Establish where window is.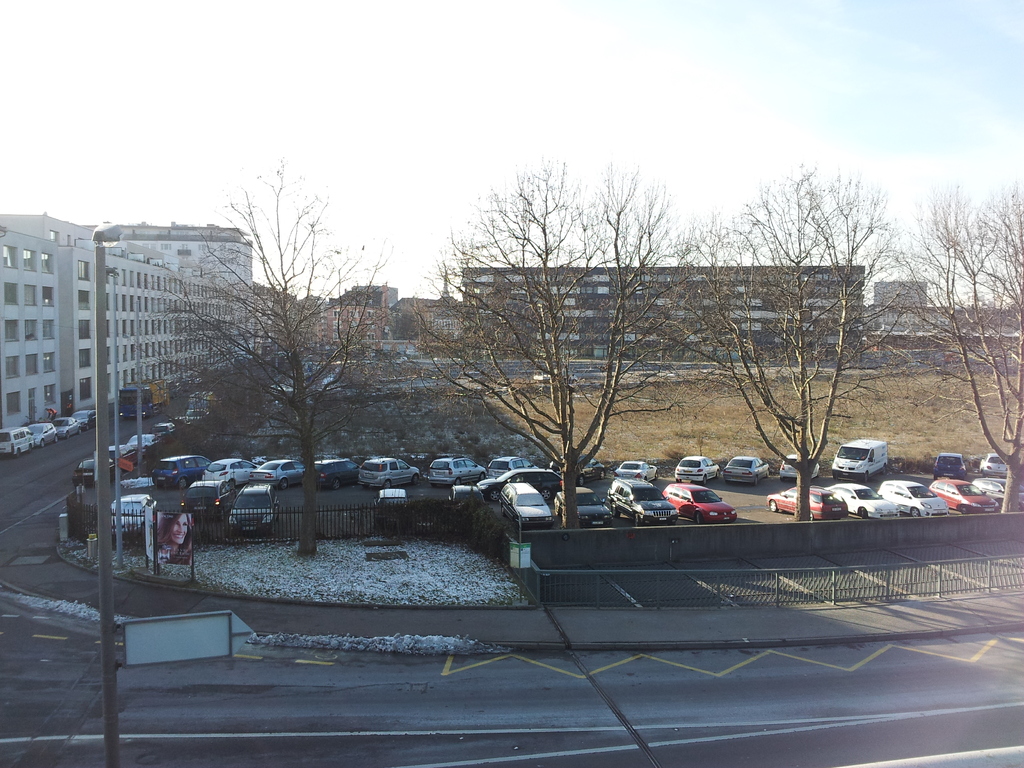
Established at [x1=43, y1=355, x2=55, y2=373].
